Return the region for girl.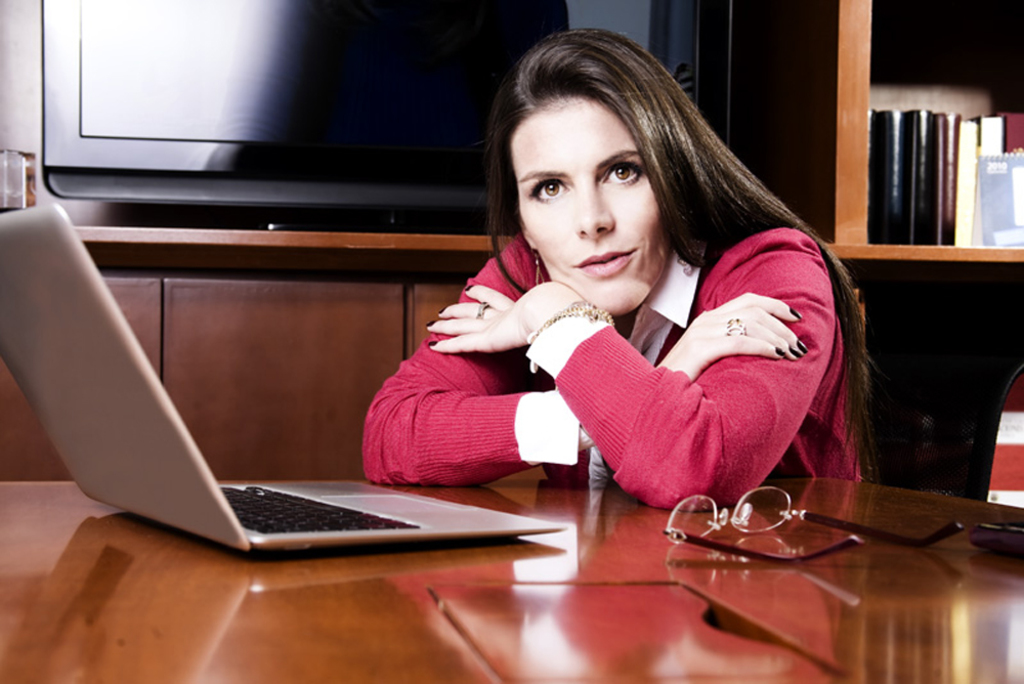
x1=361, y1=26, x2=882, y2=511.
